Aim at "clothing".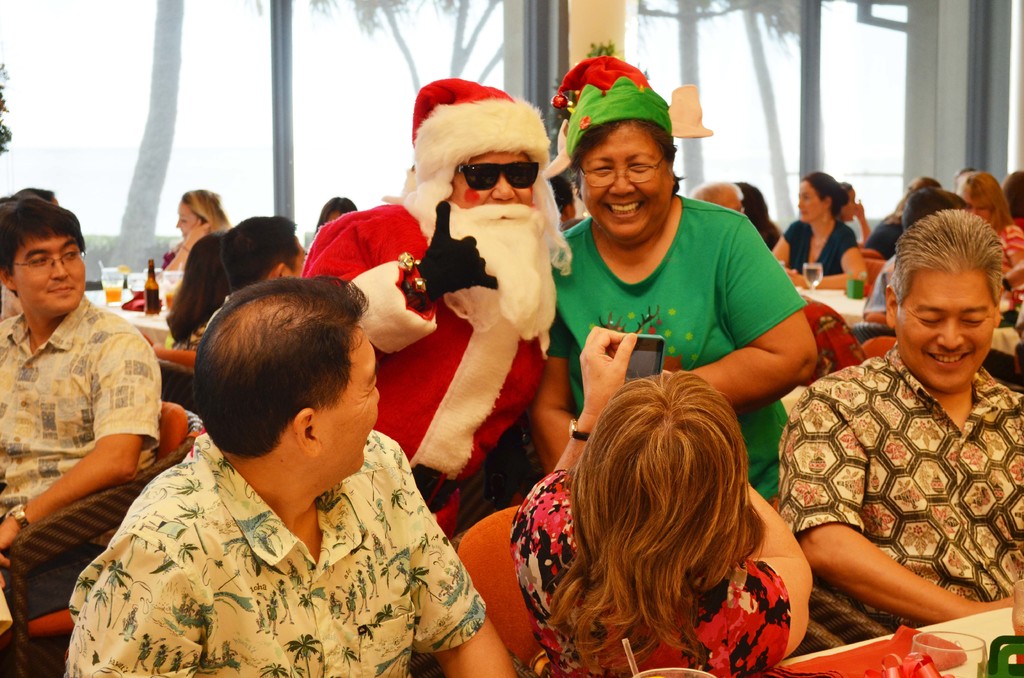
Aimed at 556,179,804,510.
